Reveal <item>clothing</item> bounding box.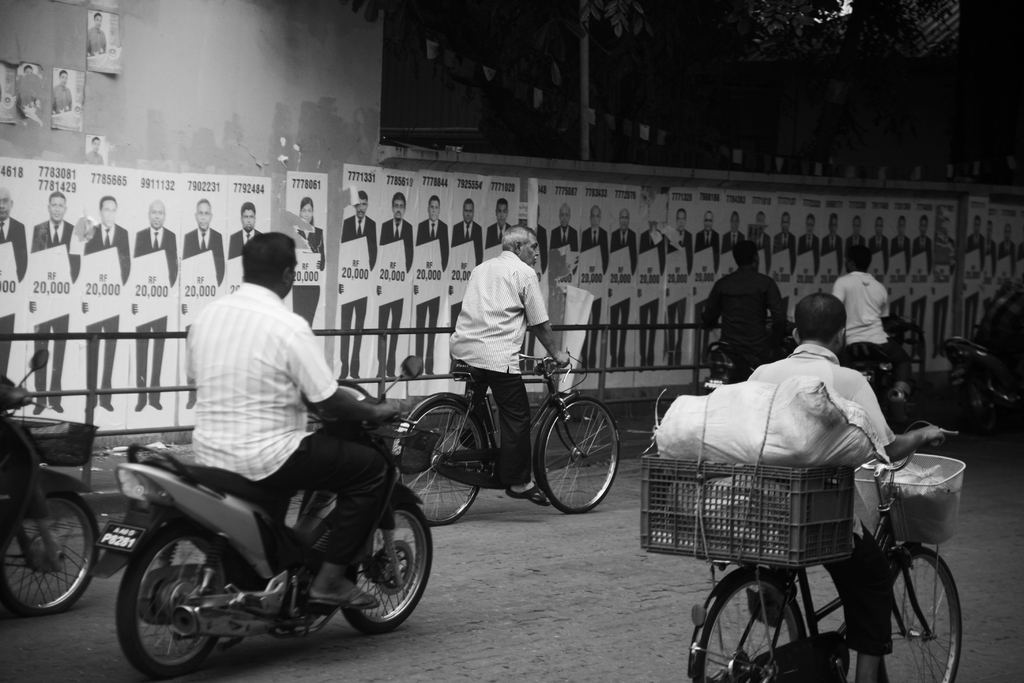
Revealed: Rect(984, 240, 996, 309).
